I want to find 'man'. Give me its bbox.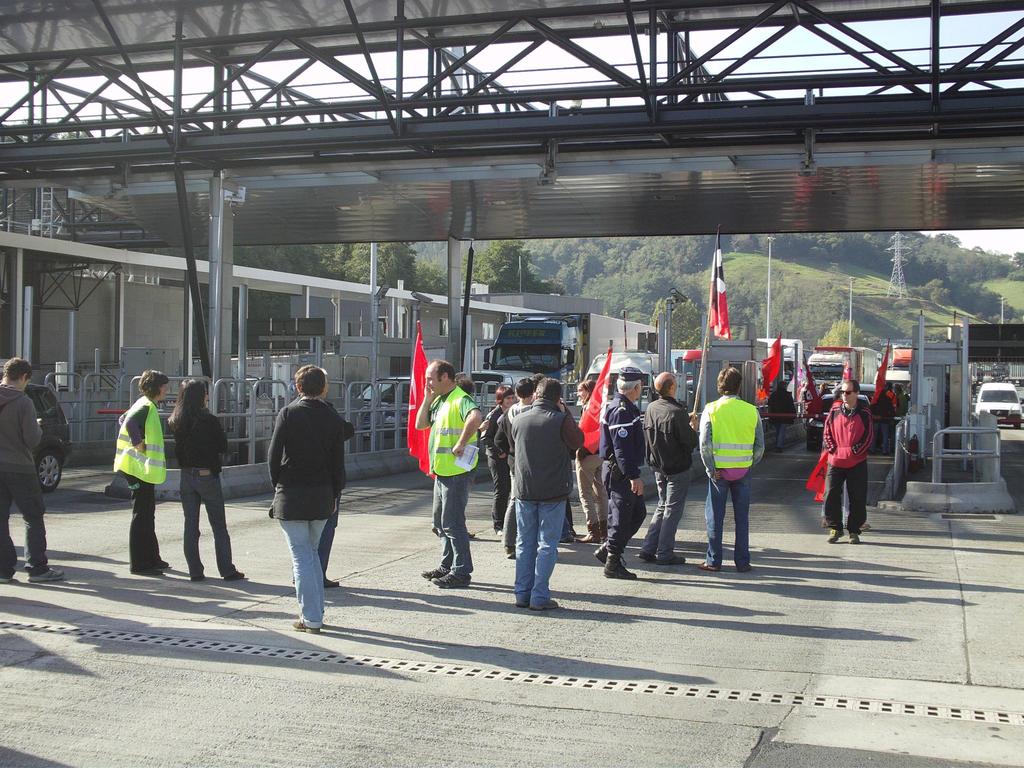
<bbox>511, 371, 584, 613</bbox>.
